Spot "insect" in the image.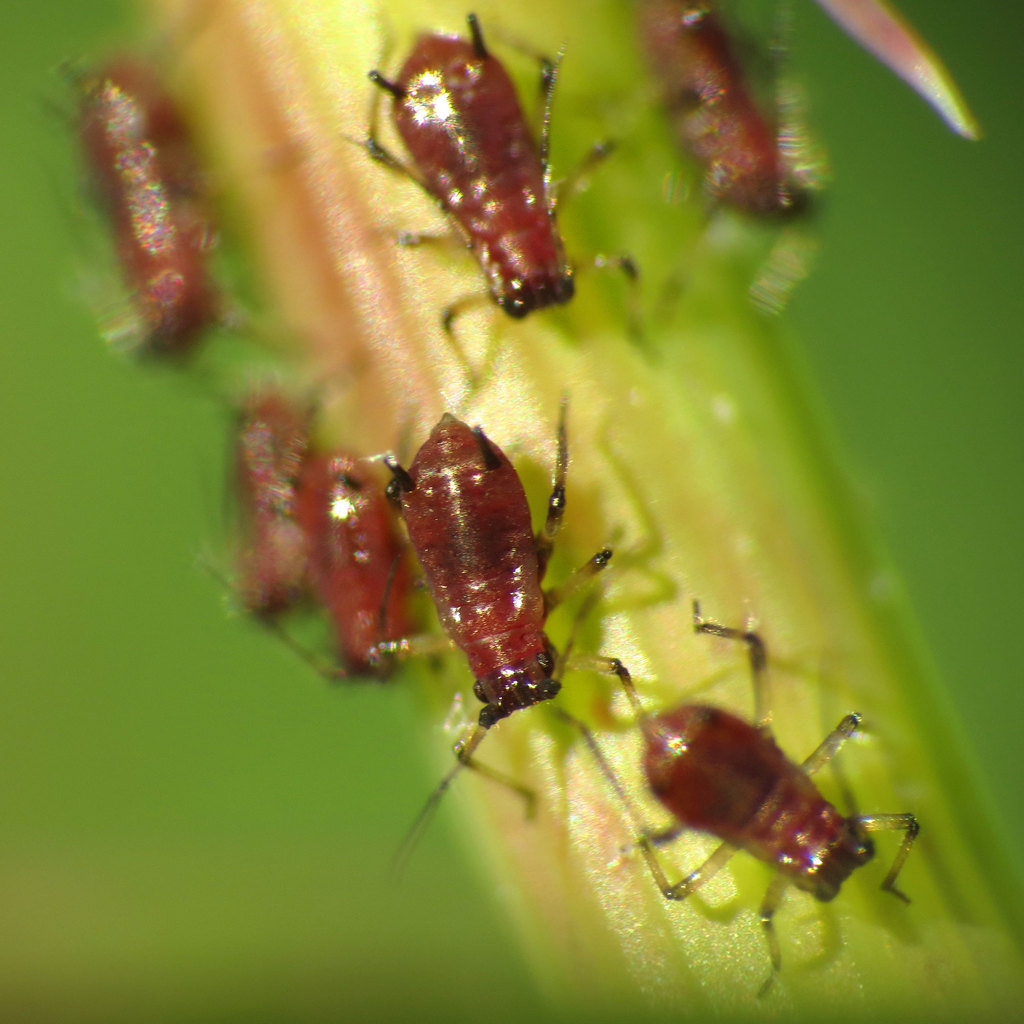
"insect" found at x1=625, y1=597, x2=927, y2=1005.
